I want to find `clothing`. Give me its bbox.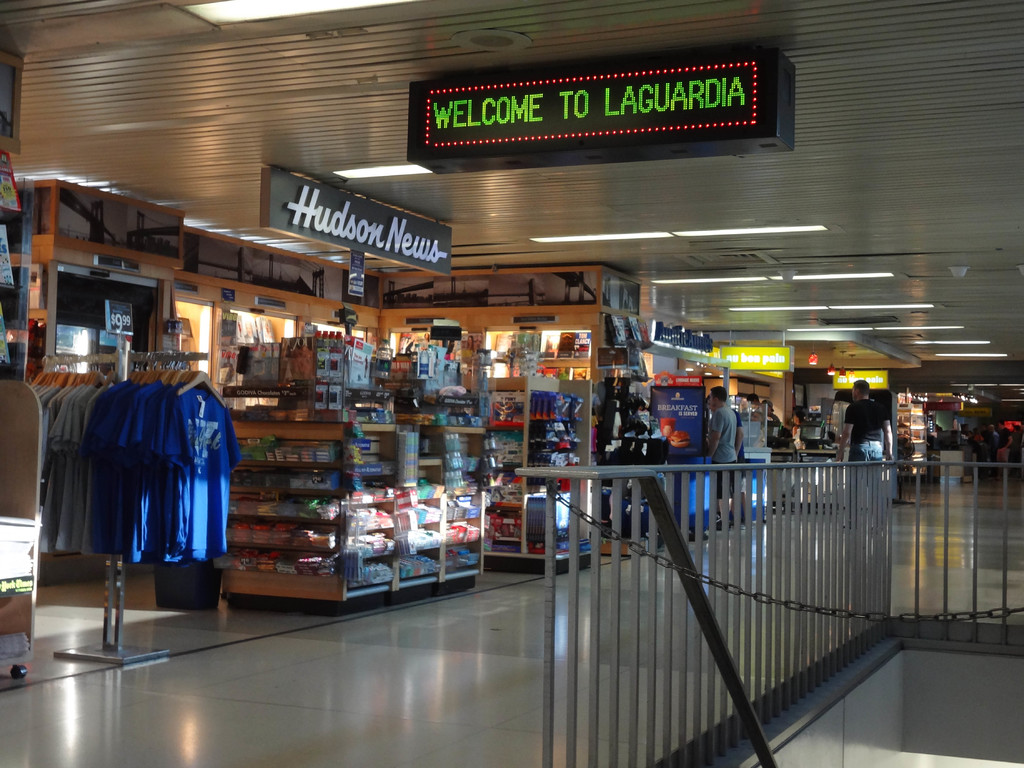
840, 395, 890, 462.
